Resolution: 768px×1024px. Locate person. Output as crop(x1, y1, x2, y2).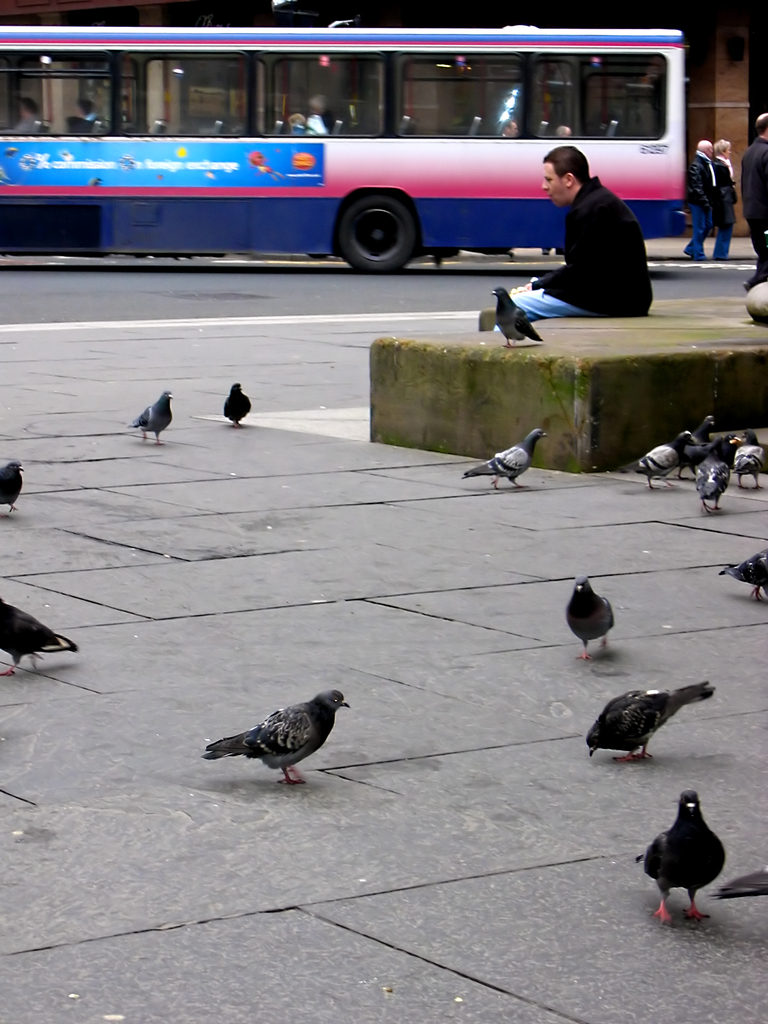
crop(15, 102, 39, 133).
